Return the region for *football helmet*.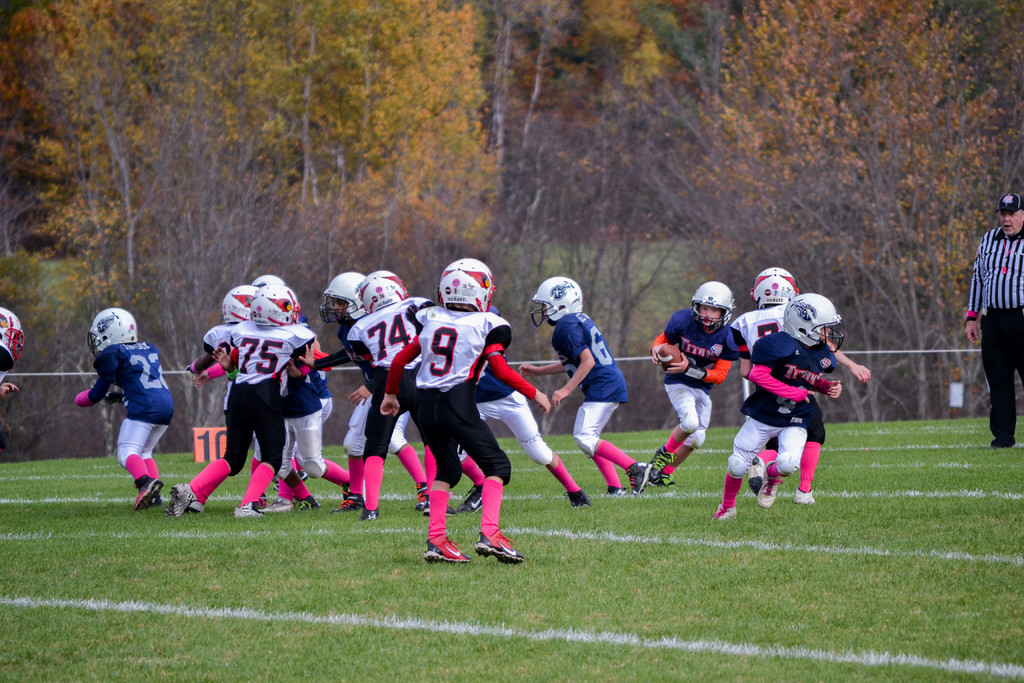
(750,262,795,304).
